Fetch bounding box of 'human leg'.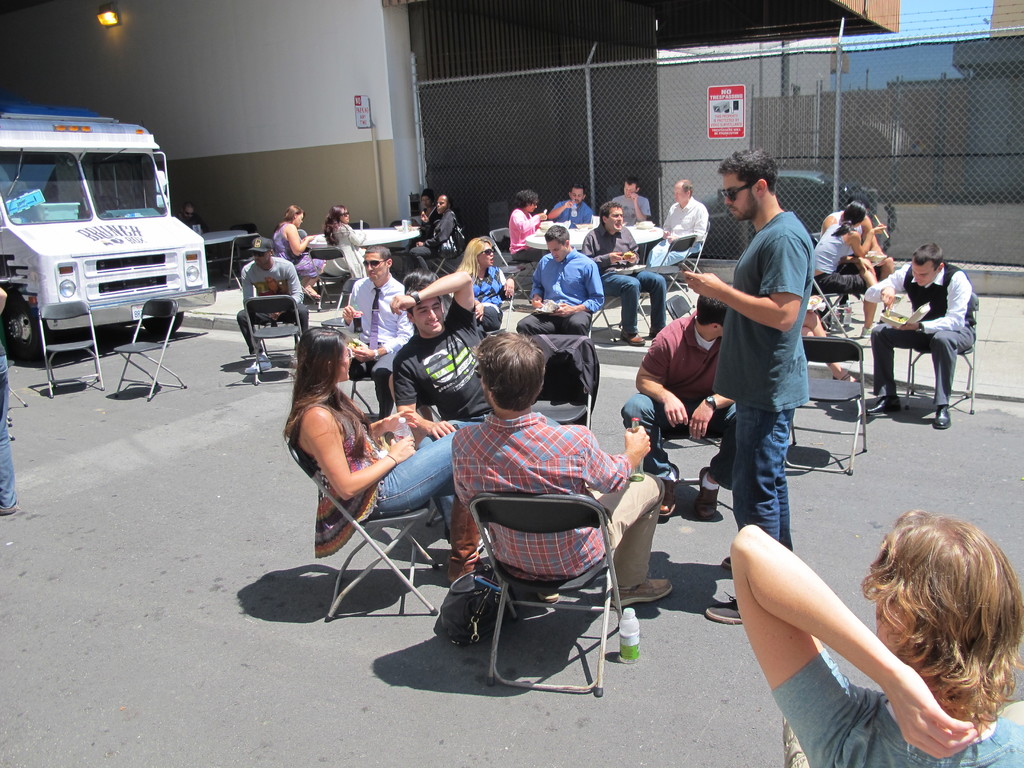
Bbox: 374, 351, 396, 418.
